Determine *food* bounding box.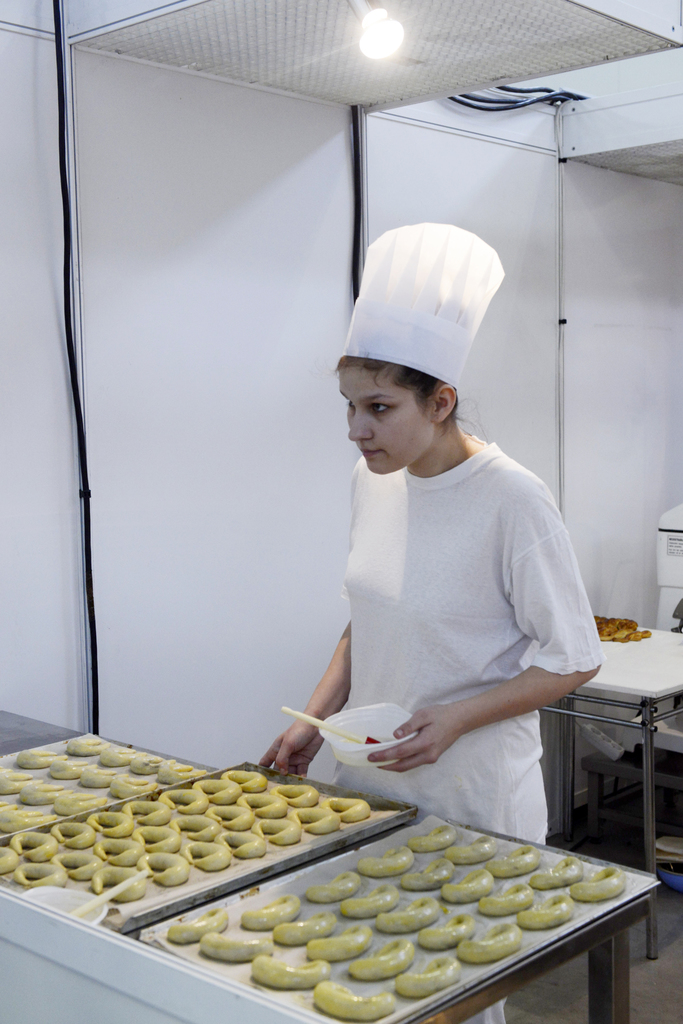
Determined: 108/773/156/795.
